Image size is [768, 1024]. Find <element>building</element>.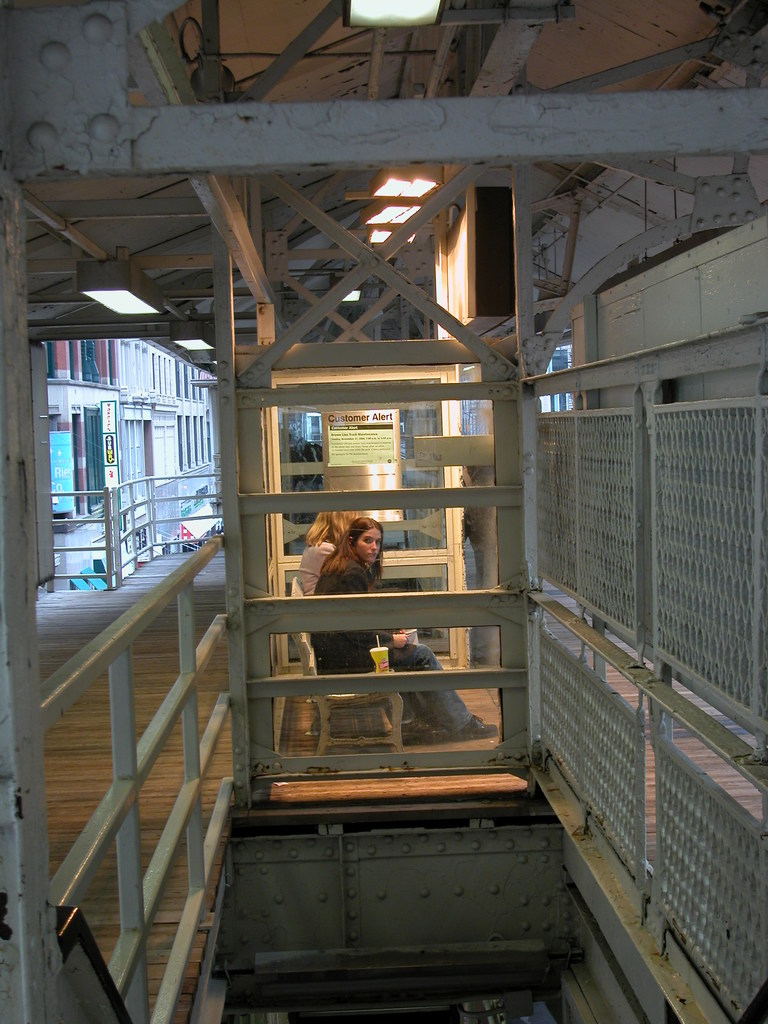
(0, 0, 767, 1023).
